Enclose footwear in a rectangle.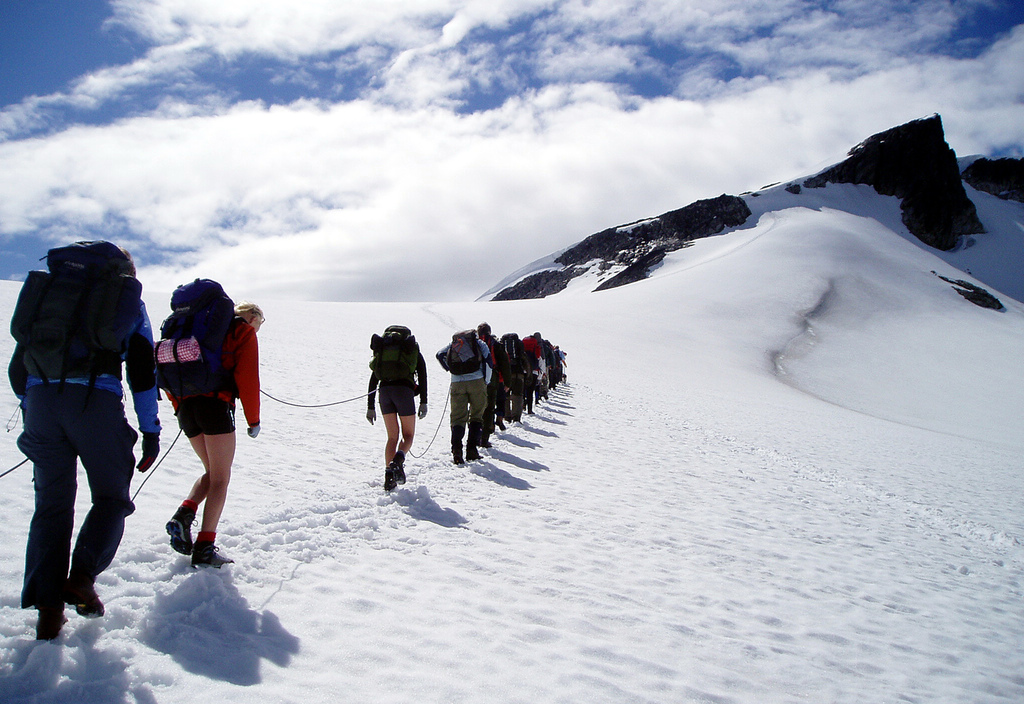
{"x1": 454, "y1": 449, "x2": 464, "y2": 467}.
